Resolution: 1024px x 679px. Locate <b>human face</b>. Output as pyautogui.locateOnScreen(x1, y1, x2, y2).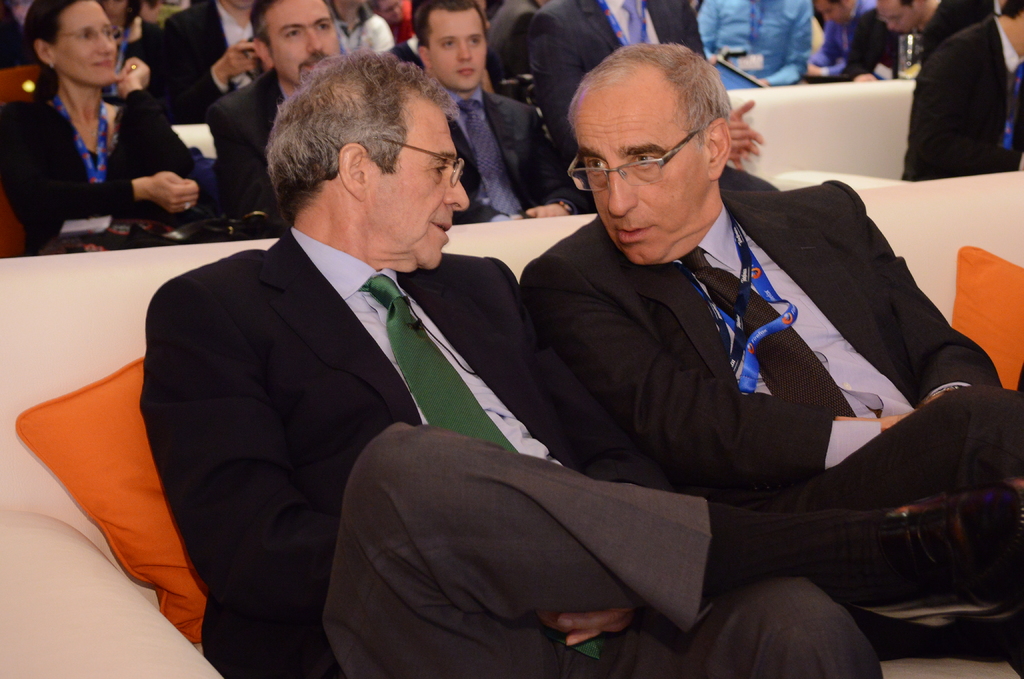
pyautogui.locateOnScreen(877, 0, 913, 36).
